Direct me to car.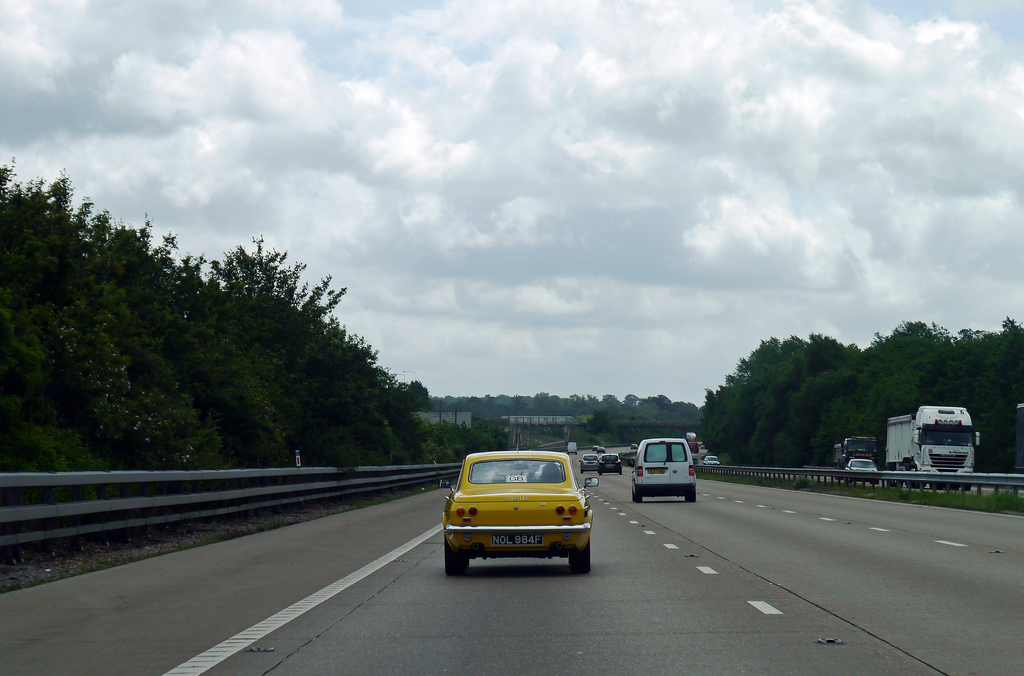
Direction: (left=576, top=449, right=606, bottom=476).
